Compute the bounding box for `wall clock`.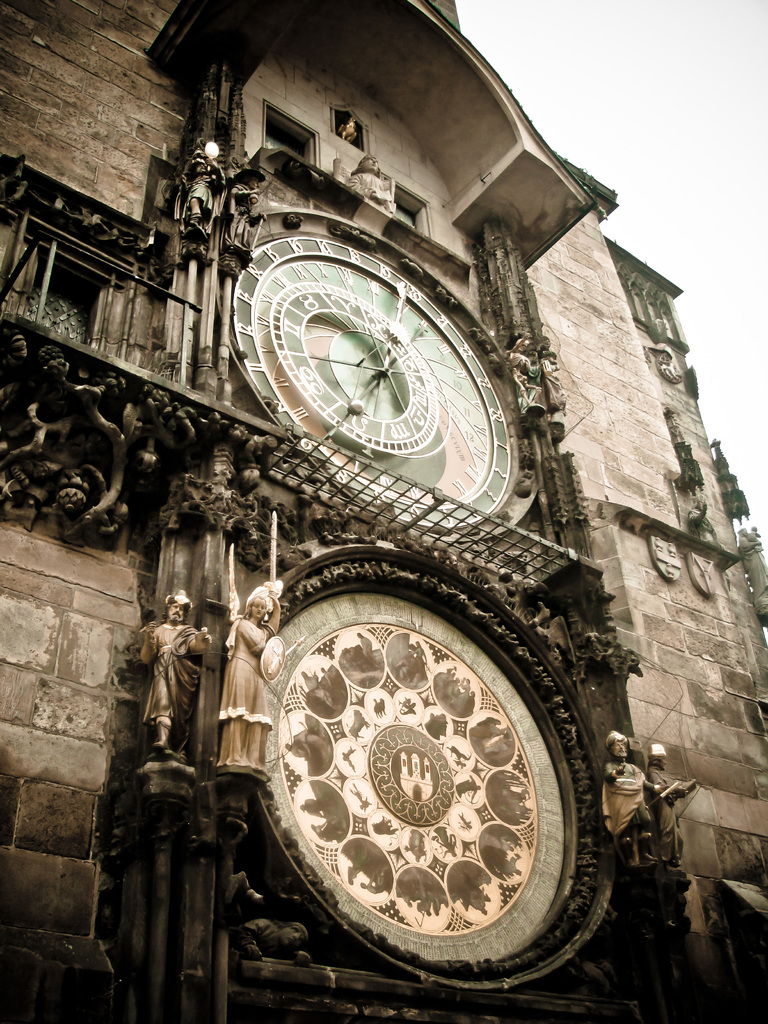
x1=268, y1=251, x2=473, y2=477.
